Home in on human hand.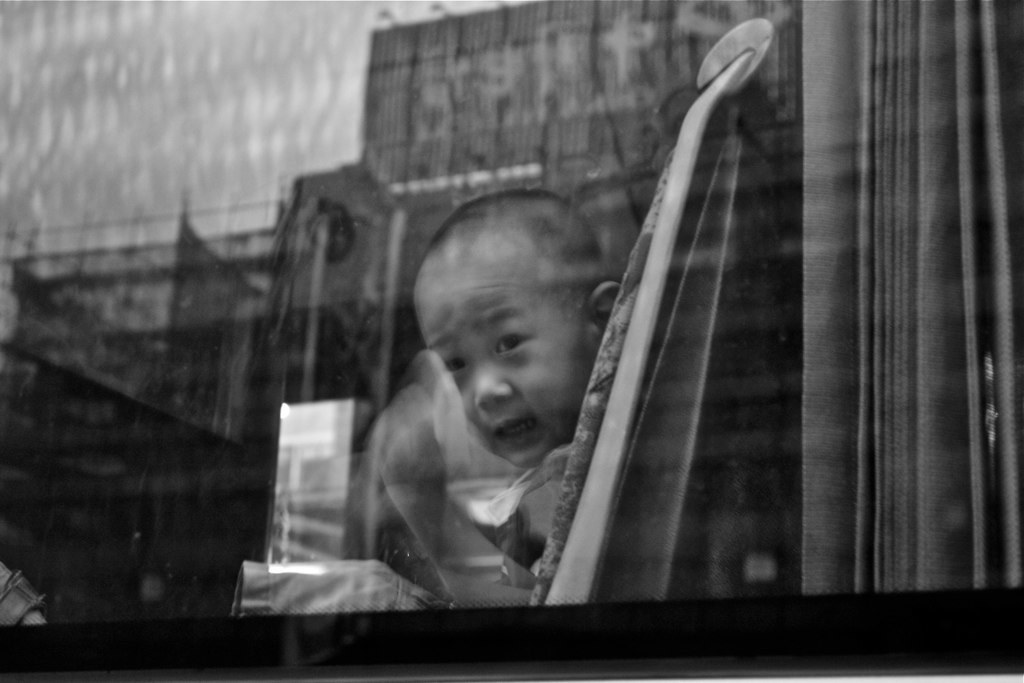
Homed in at [383,414,443,512].
